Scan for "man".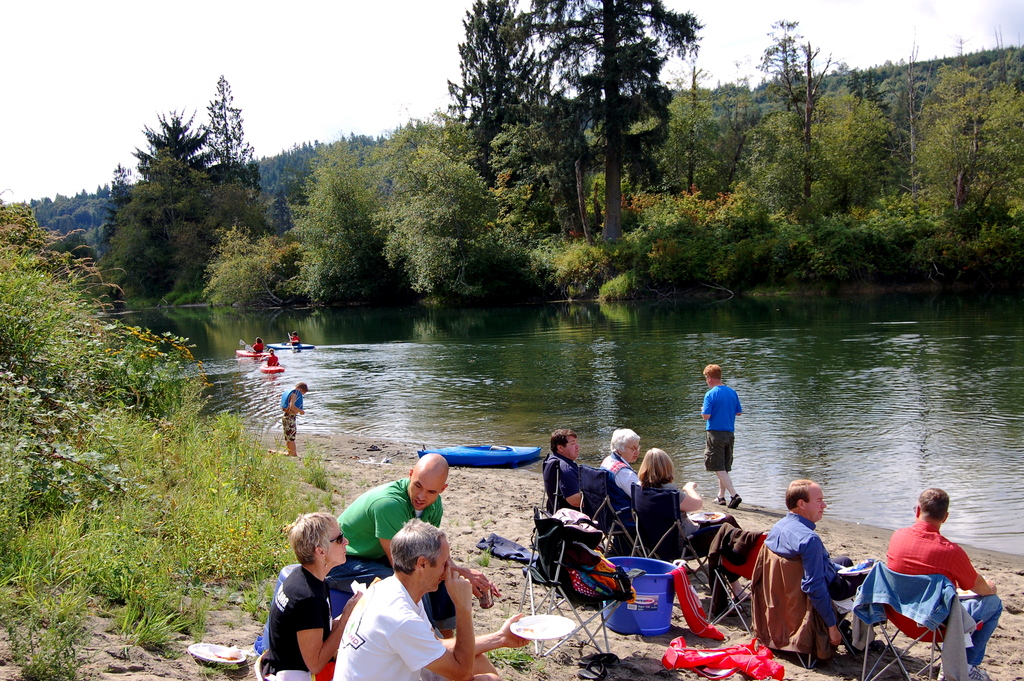
Scan result: locate(760, 480, 877, 644).
